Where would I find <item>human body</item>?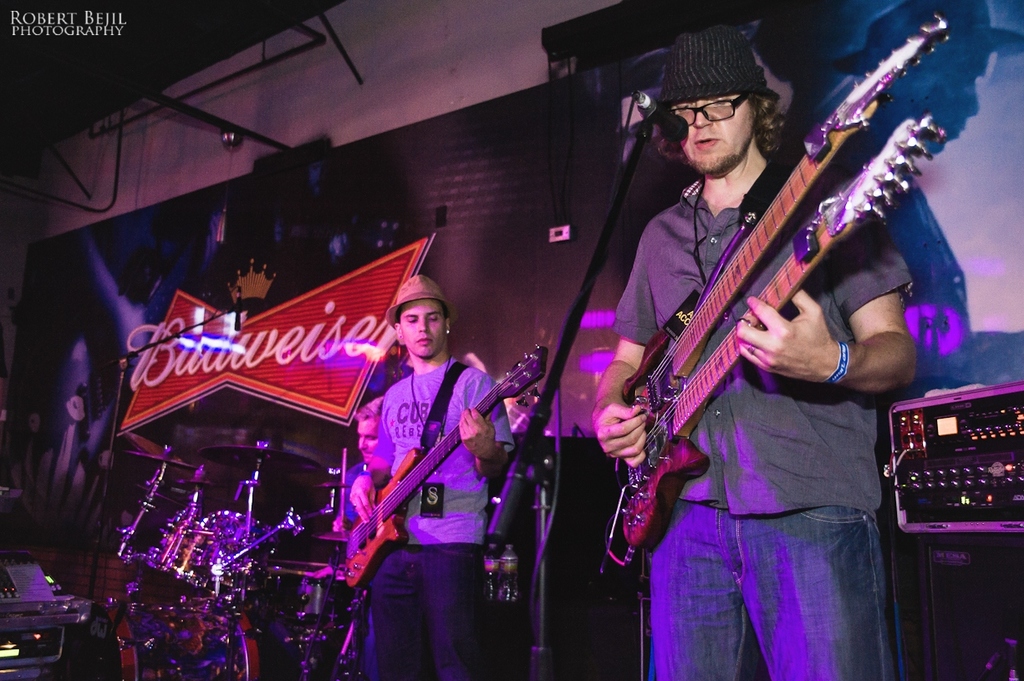
At bbox=[604, 19, 930, 674].
